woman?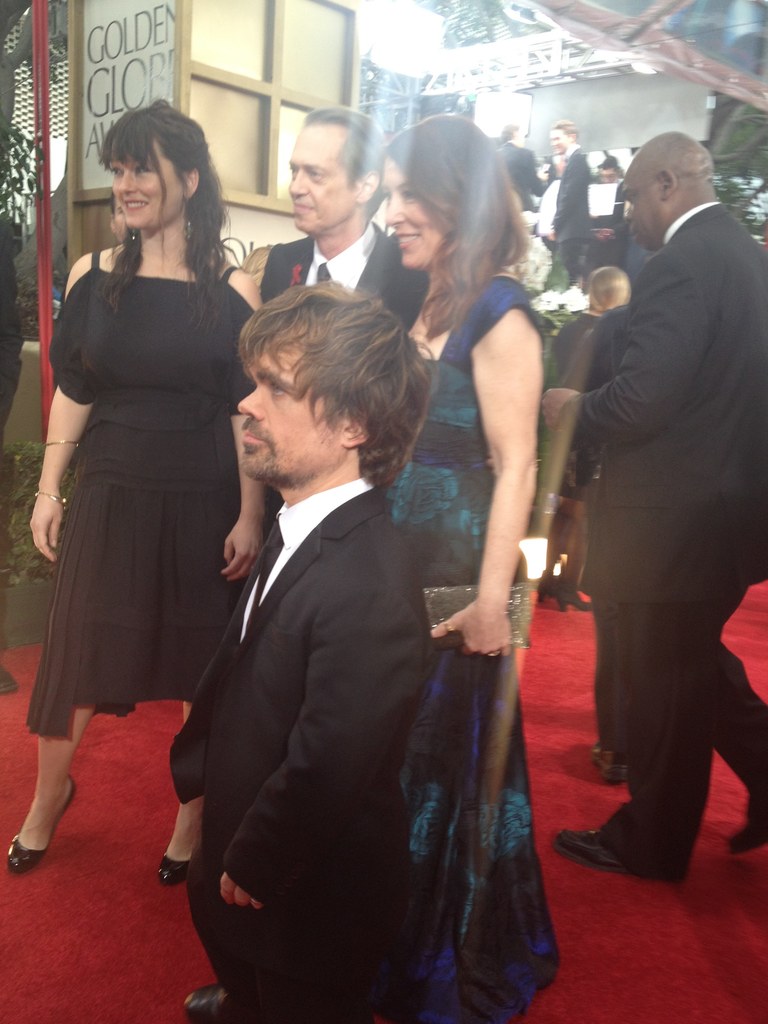
BBox(366, 114, 563, 1023)
